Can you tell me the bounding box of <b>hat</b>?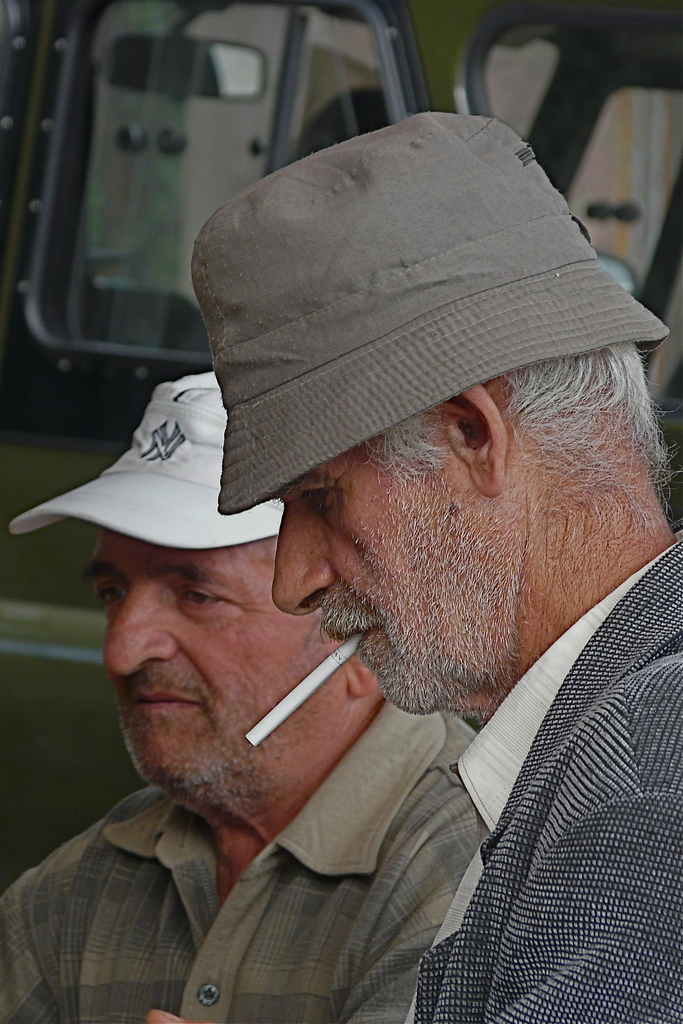
{"x1": 14, "y1": 371, "x2": 289, "y2": 552}.
